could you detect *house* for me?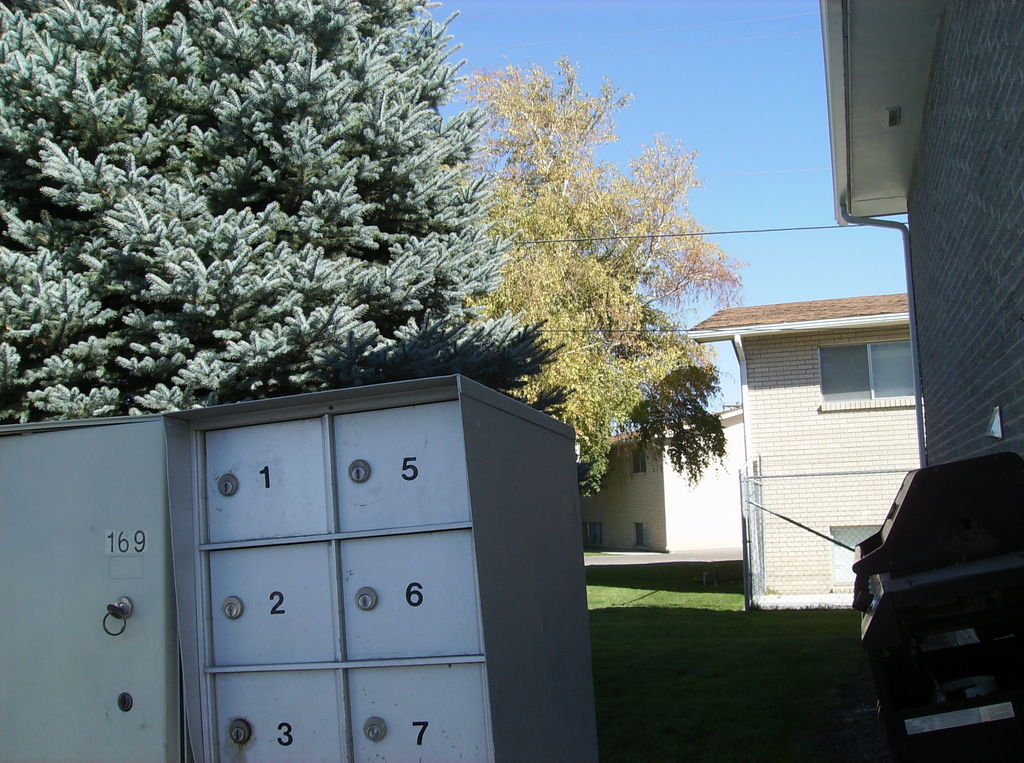
Detection result: (580,406,745,556).
